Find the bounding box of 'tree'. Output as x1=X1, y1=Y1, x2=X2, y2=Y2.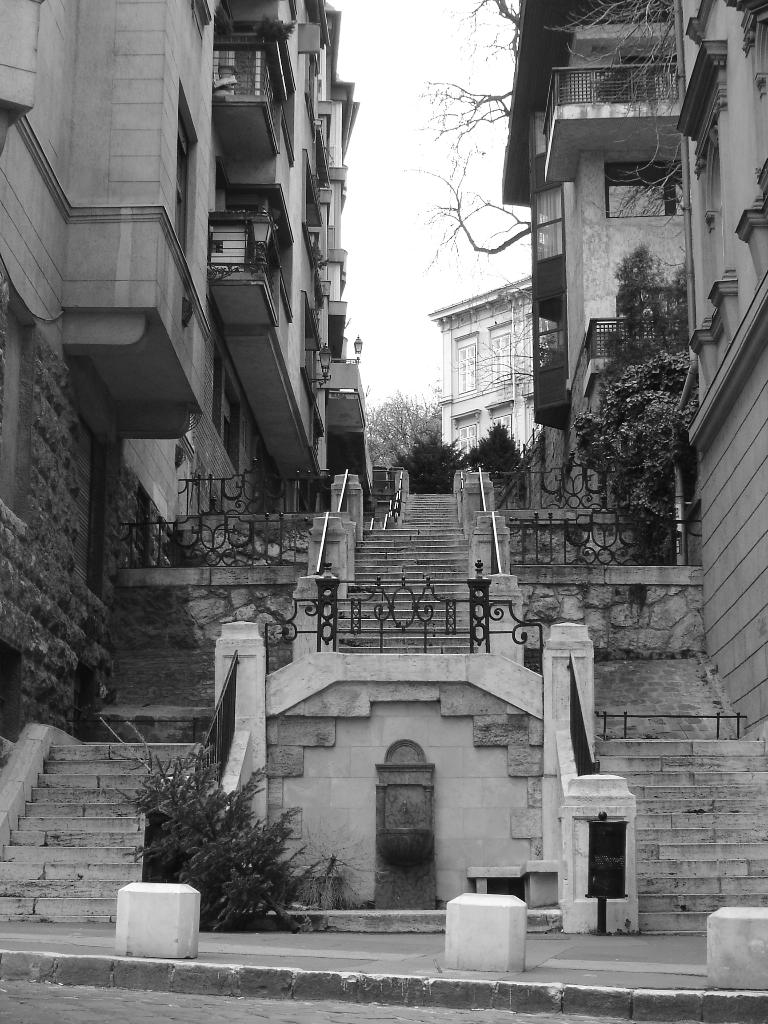
x1=469, y1=426, x2=527, y2=475.
